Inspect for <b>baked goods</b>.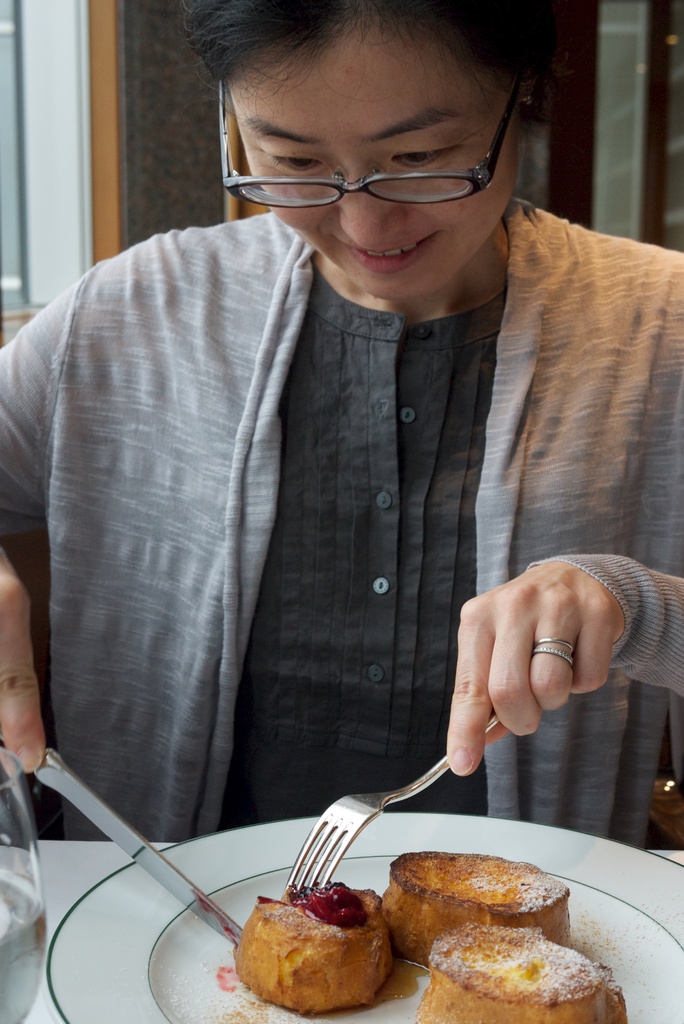
Inspection: {"left": 231, "top": 877, "right": 394, "bottom": 1015}.
